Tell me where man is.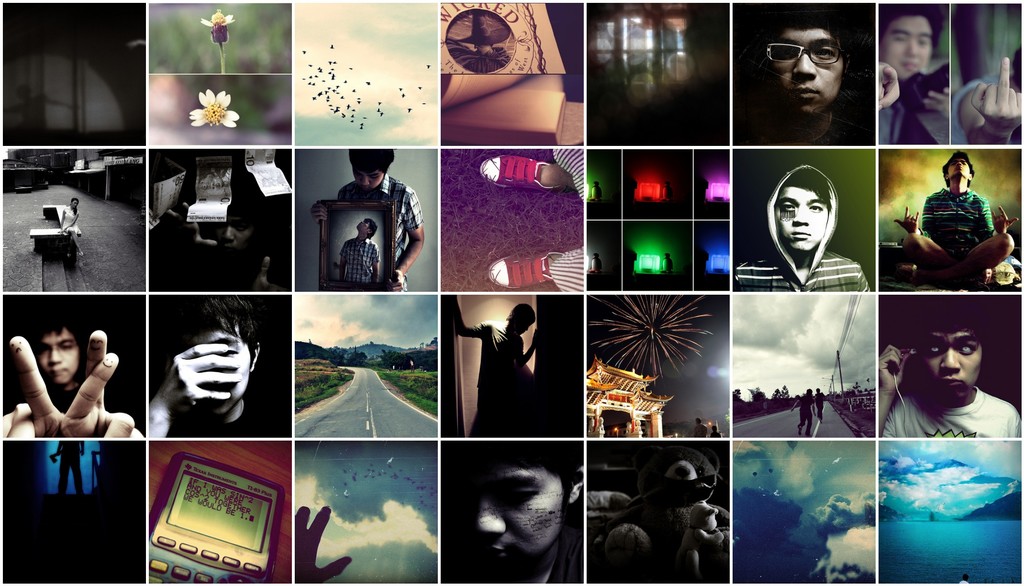
man is at left=903, top=148, right=1009, bottom=289.
